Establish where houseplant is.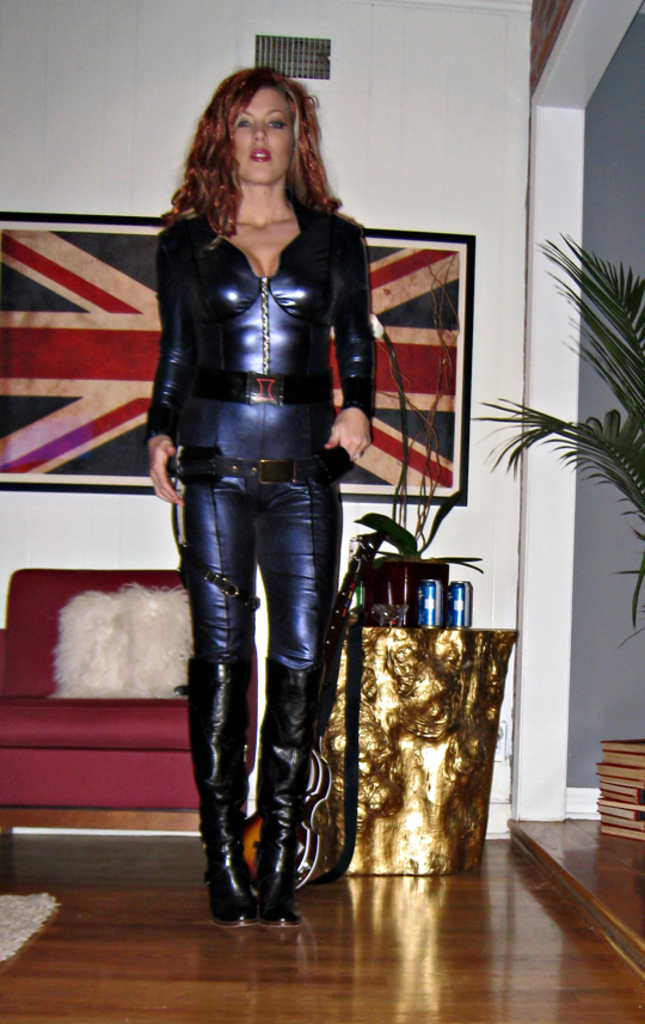
Established at {"left": 468, "top": 222, "right": 644, "bottom": 634}.
